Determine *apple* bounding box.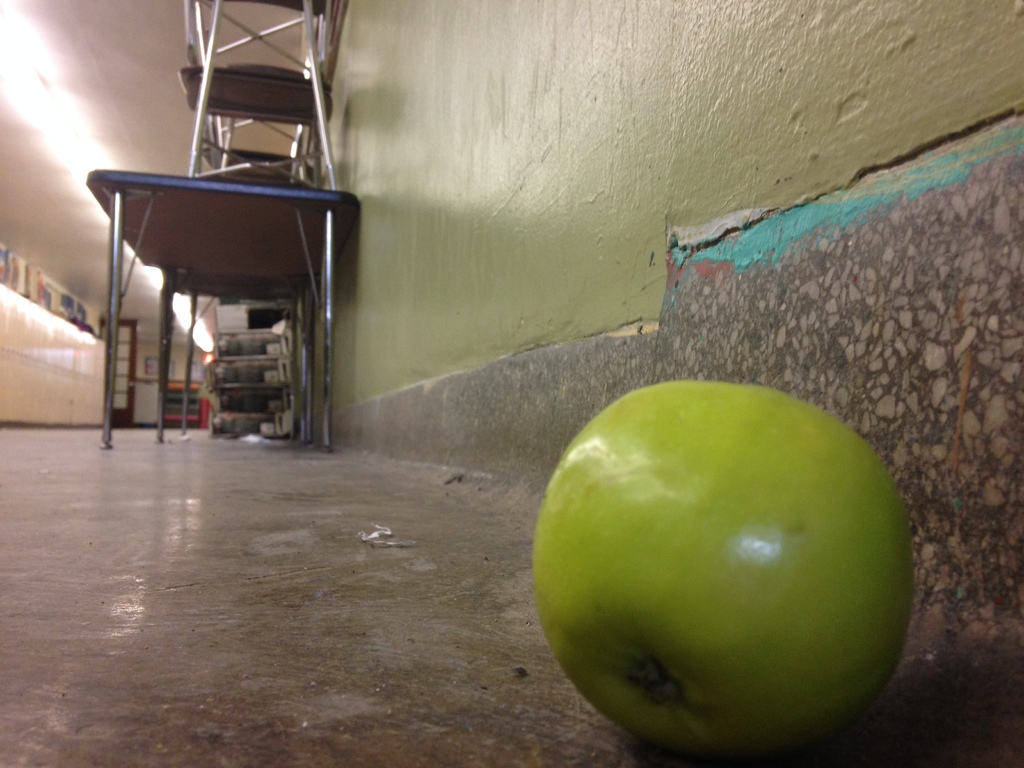
Determined: 540/381/916/762.
